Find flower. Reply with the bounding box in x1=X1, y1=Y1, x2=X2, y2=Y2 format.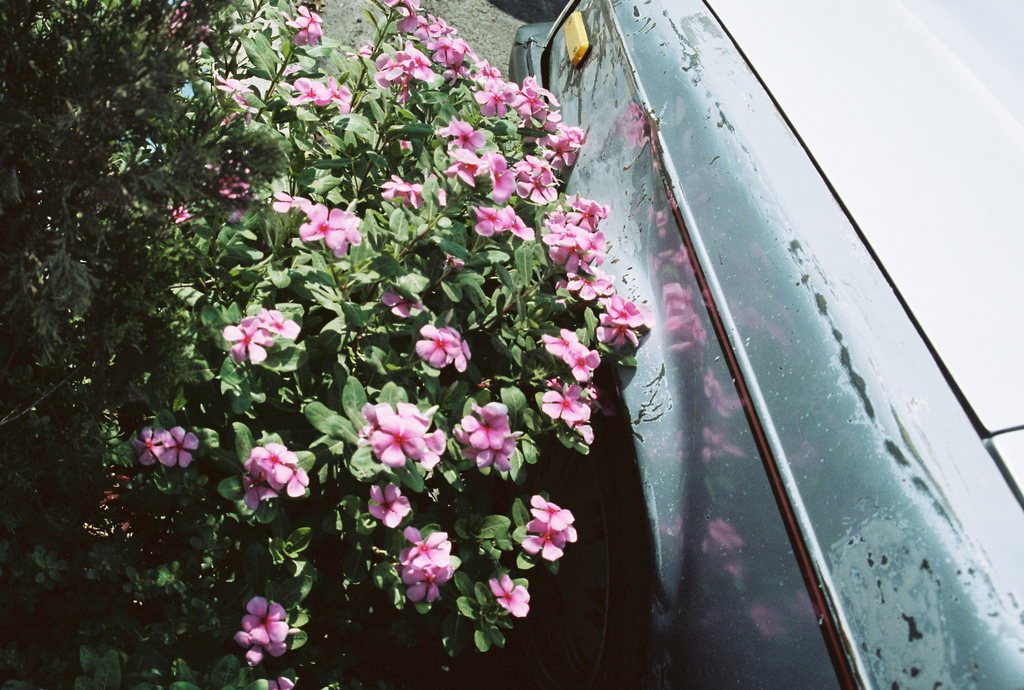
x1=573, y1=348, x2=607, y2=383.
